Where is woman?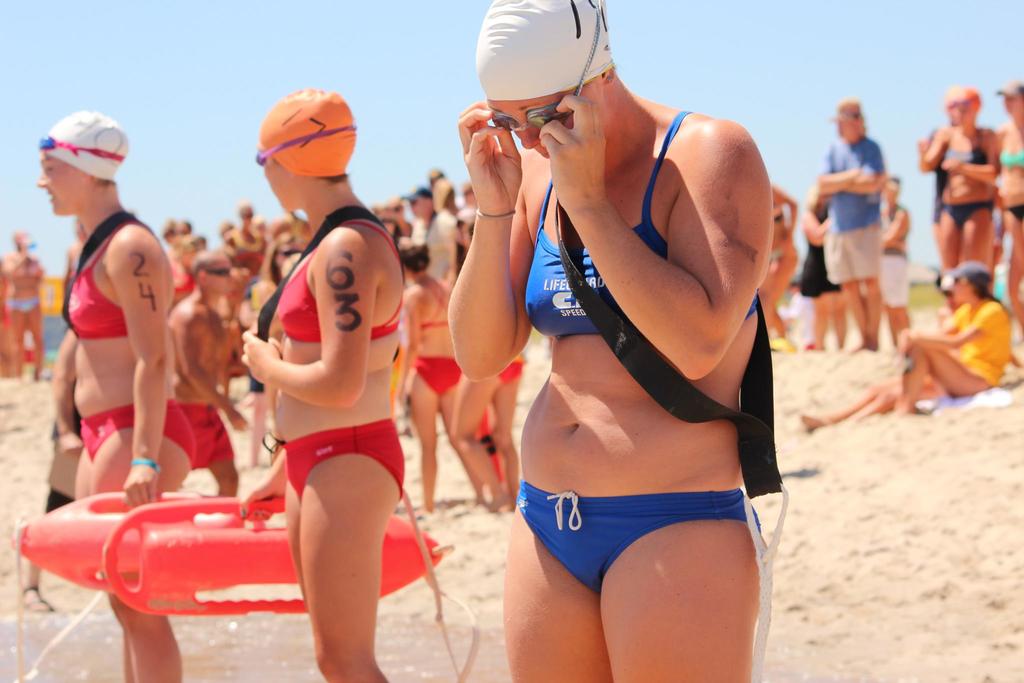
440 201 476 287.
